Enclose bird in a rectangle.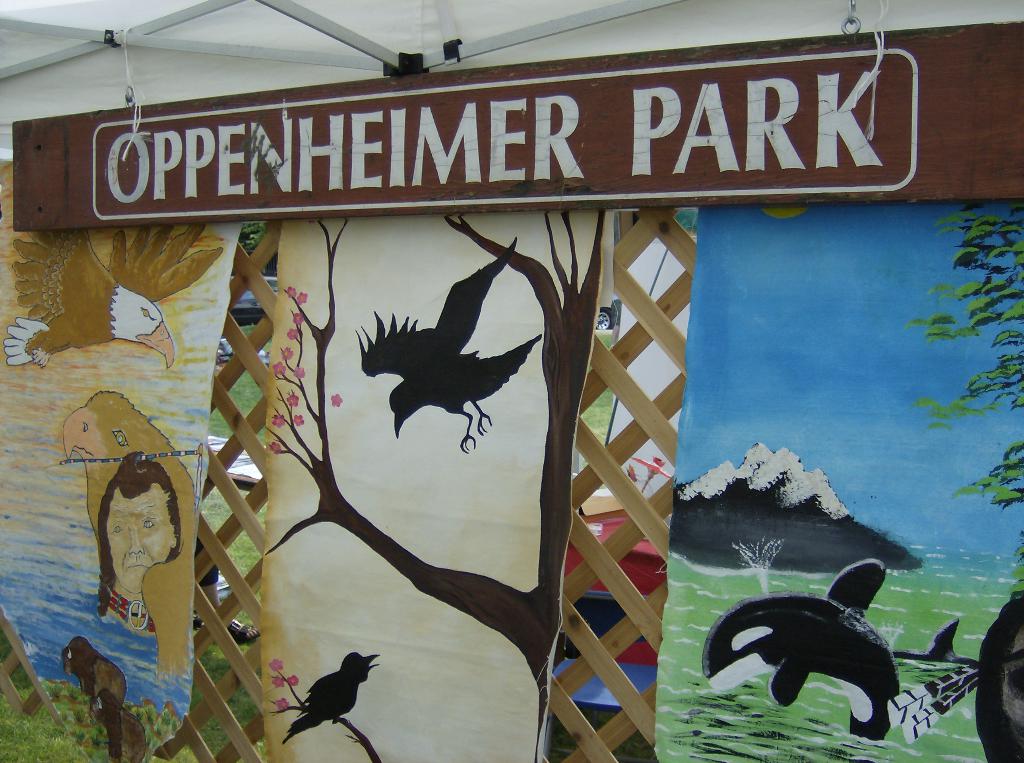
detection(4, 223, 229, 372).
